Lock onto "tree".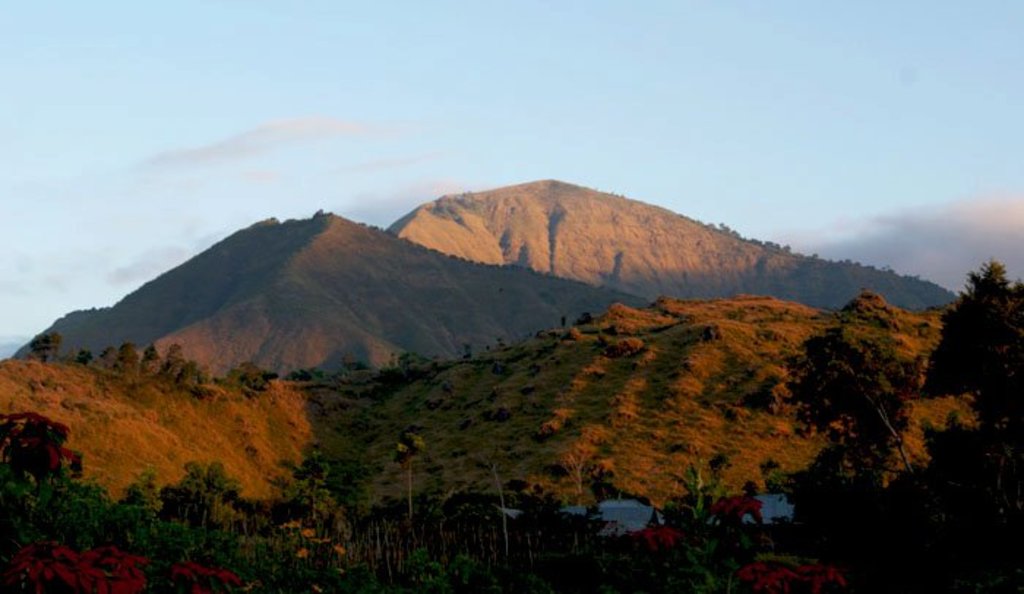
Locked: (left=28, top=323, right=57, bottom=363).
